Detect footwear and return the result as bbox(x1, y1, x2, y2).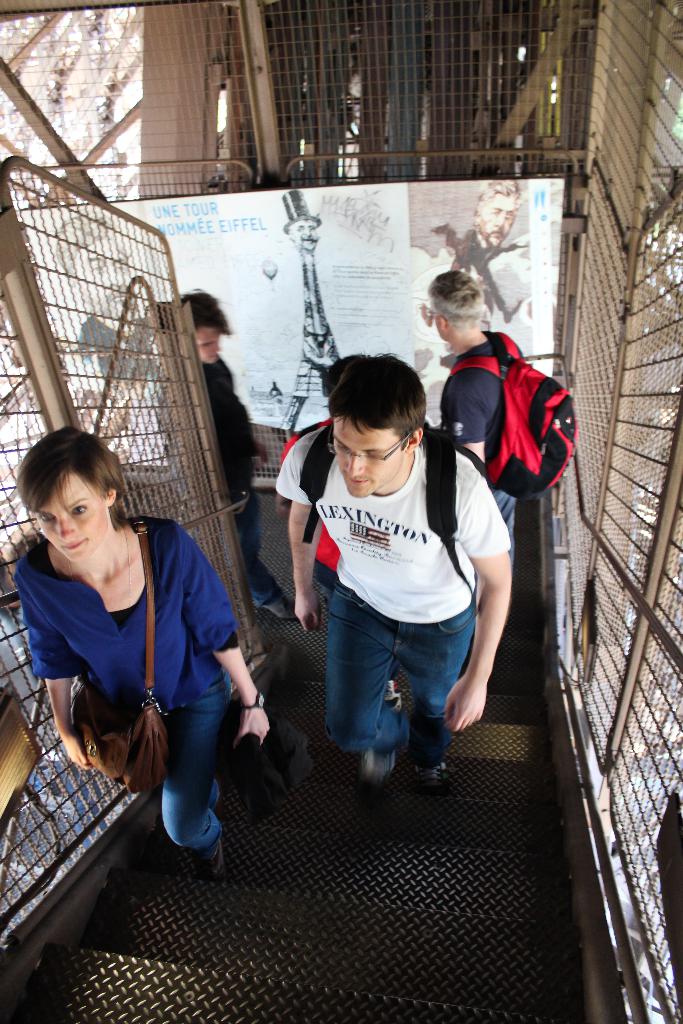
bbox(365, 740, 391, 786).
